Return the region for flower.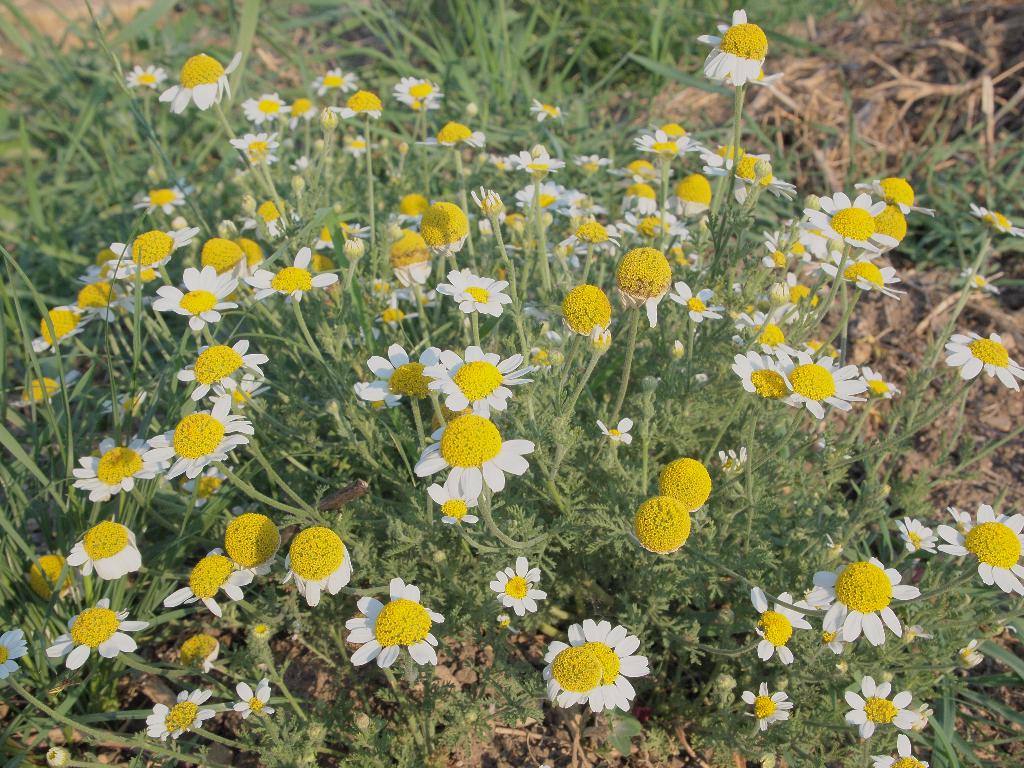
(left=145, top=689, right=210, bottom=743).
